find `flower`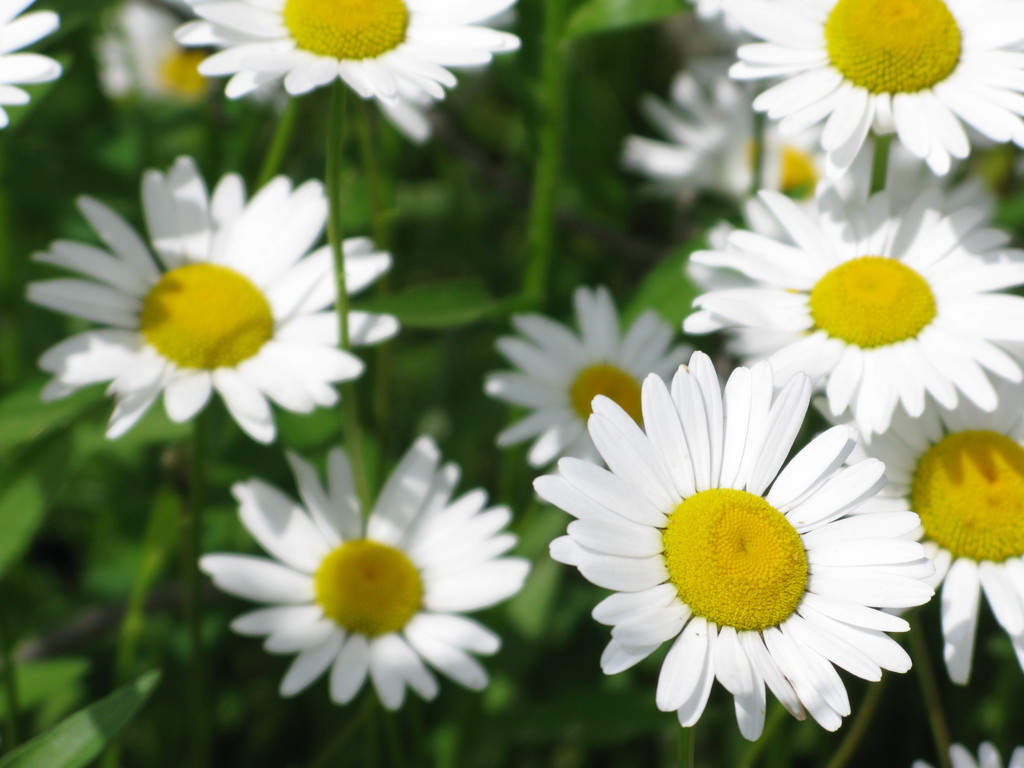
x1=196 y1=445 x2=534 y2=712
